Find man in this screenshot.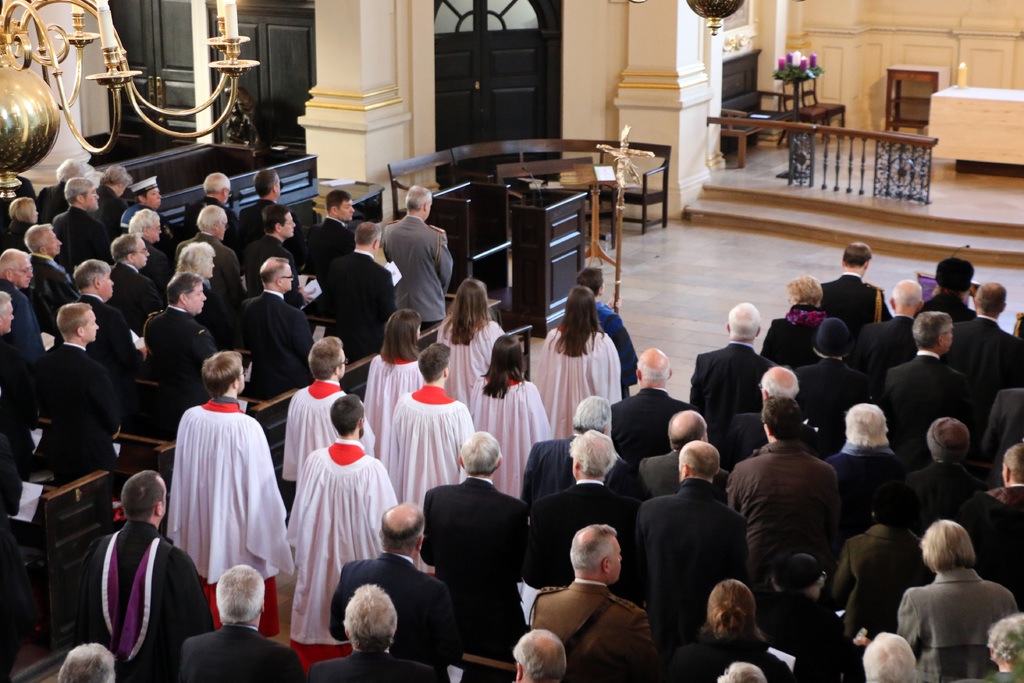
The bounding box for man is Rect(279, 334, 374, 487).
